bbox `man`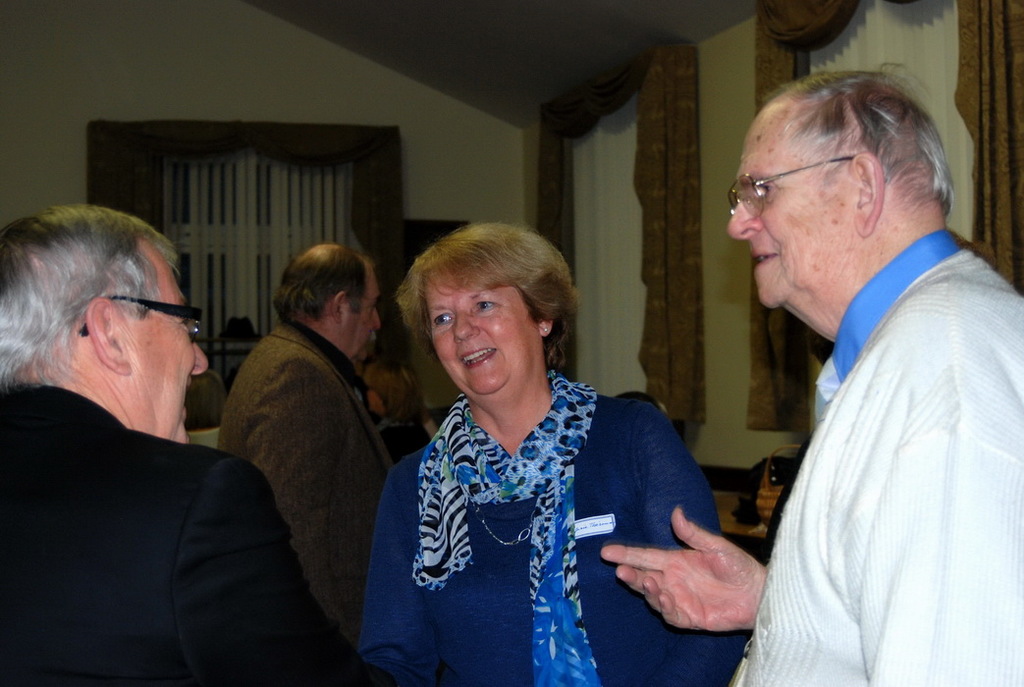
{"x1": 0, "y1": 190, "x2": 292, "y2": 655}
